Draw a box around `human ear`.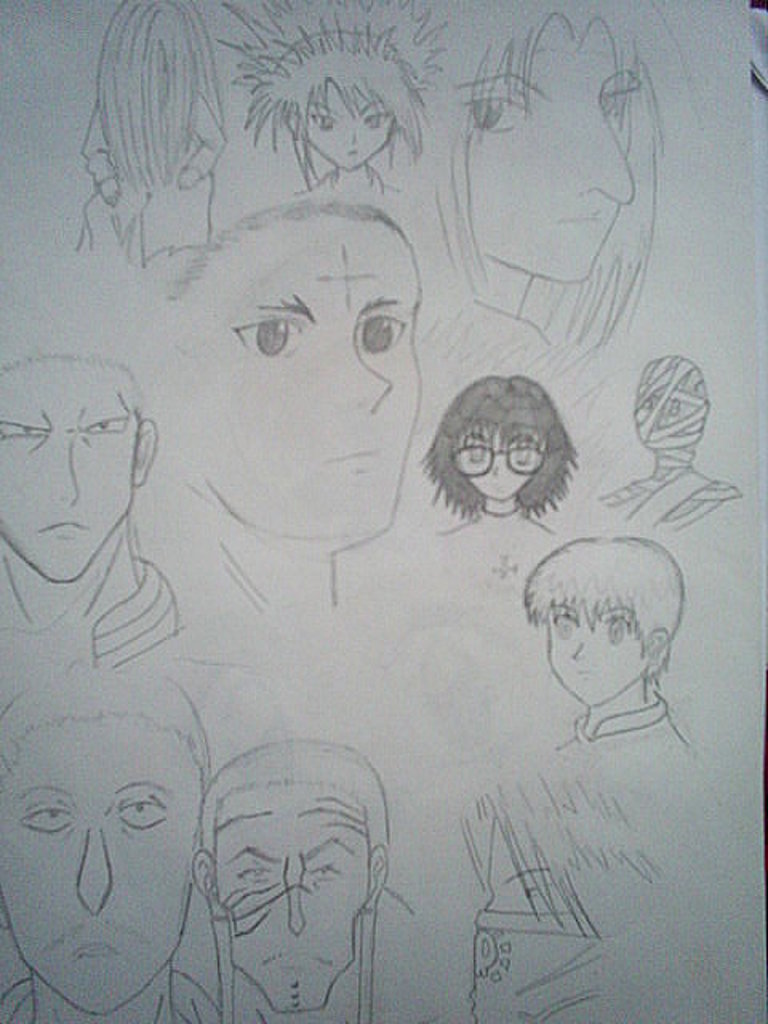
rect(190, 853, 213, 902).
